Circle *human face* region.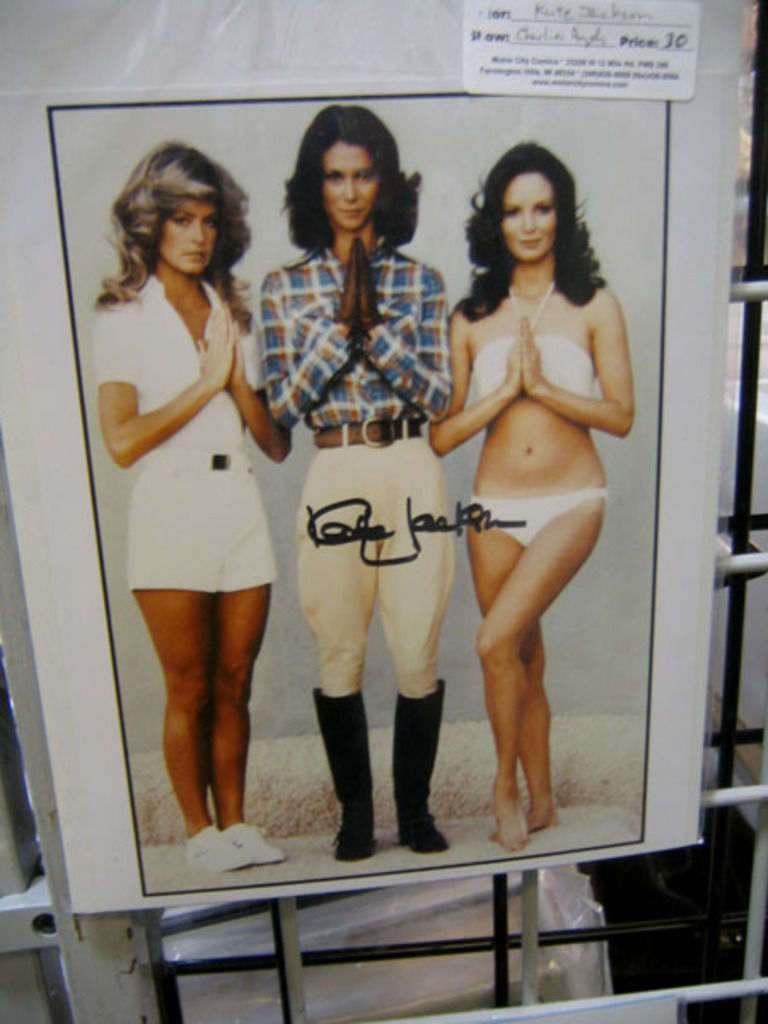
Region: 323,143,377,229.
